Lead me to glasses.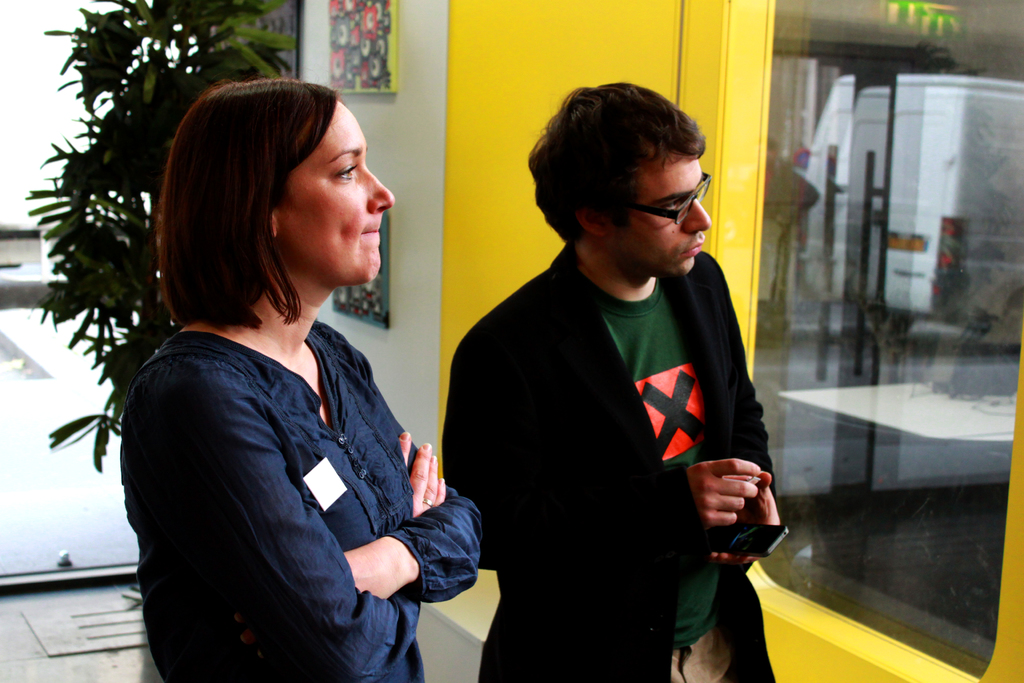
Lead to [614,179,726,229].
